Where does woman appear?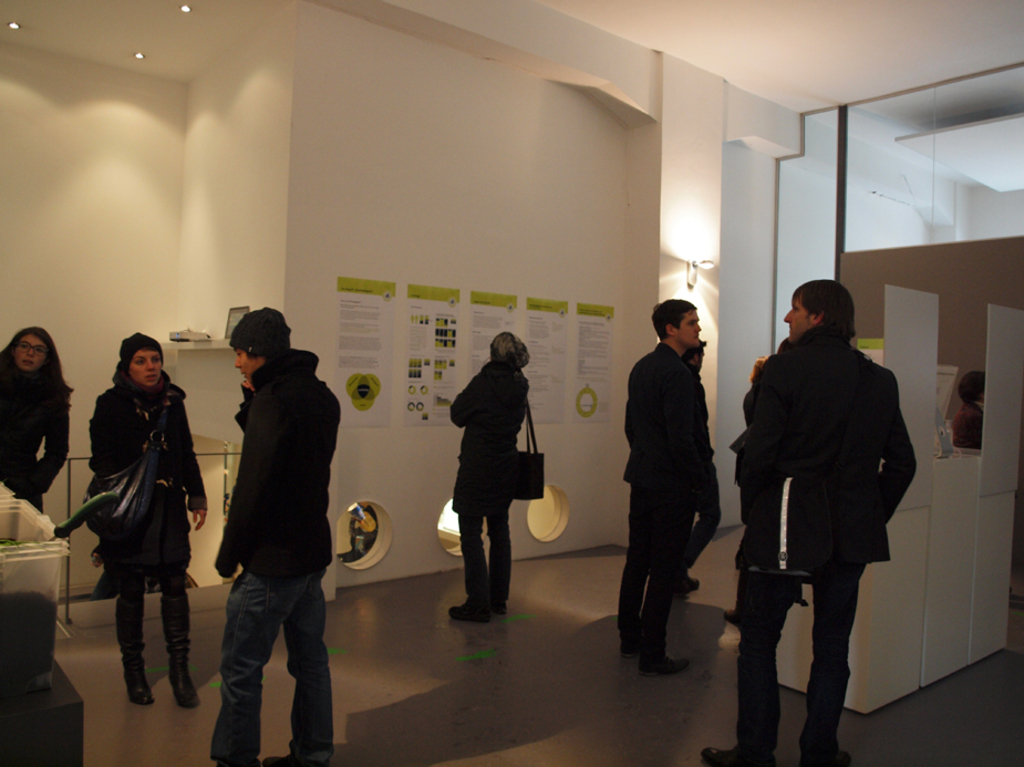
Appears at [left=66, top=323, right=195, bottom=703].
